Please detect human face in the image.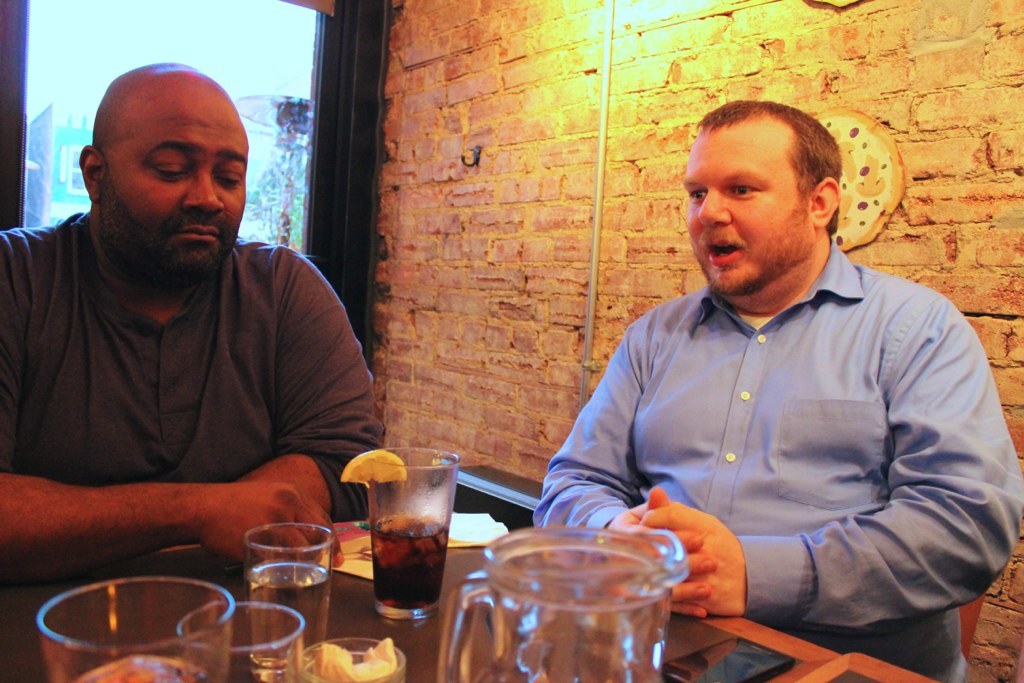
box(114, 115, 250, 283).
